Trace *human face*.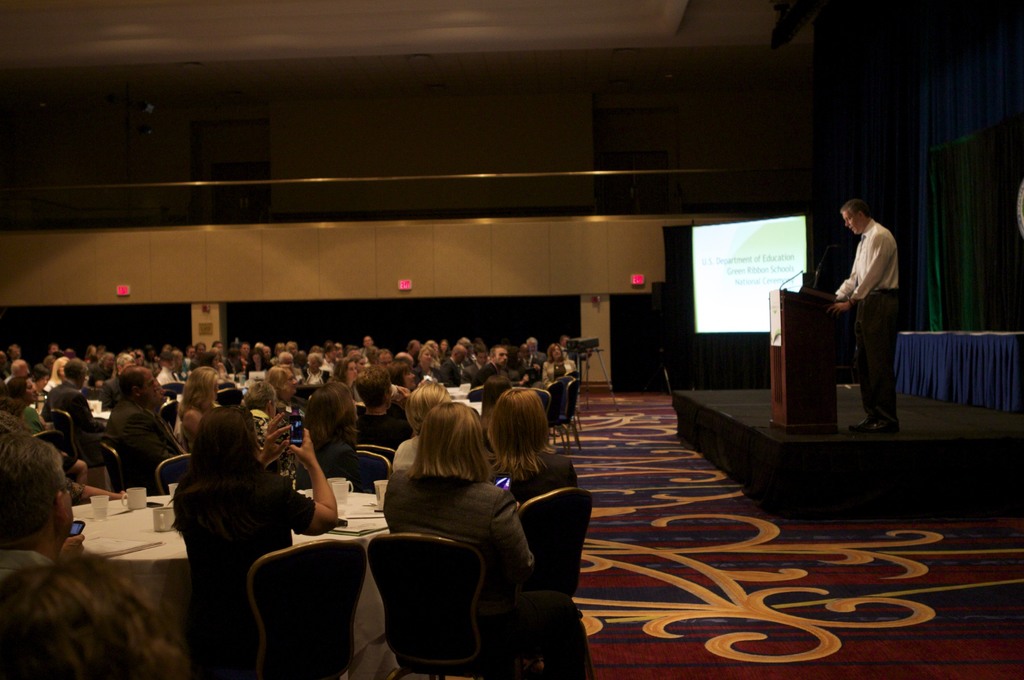
Traced to <bbox>280, 367, 296, 394</bbox>.
